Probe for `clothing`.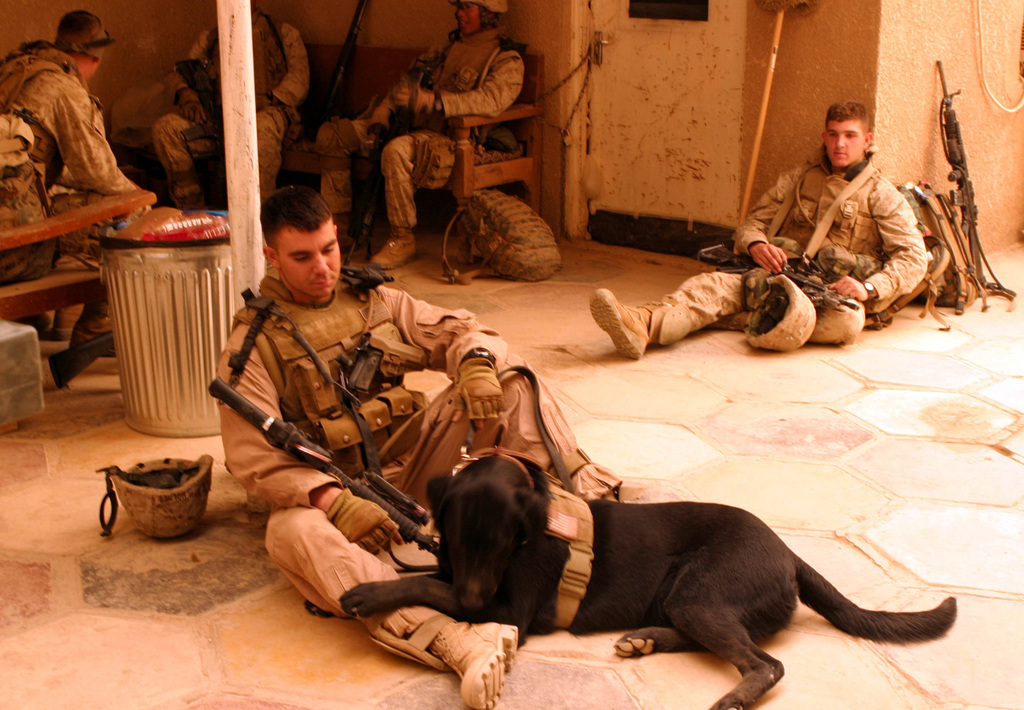
Probe result: bbox=[453, 0, 536, 16].
